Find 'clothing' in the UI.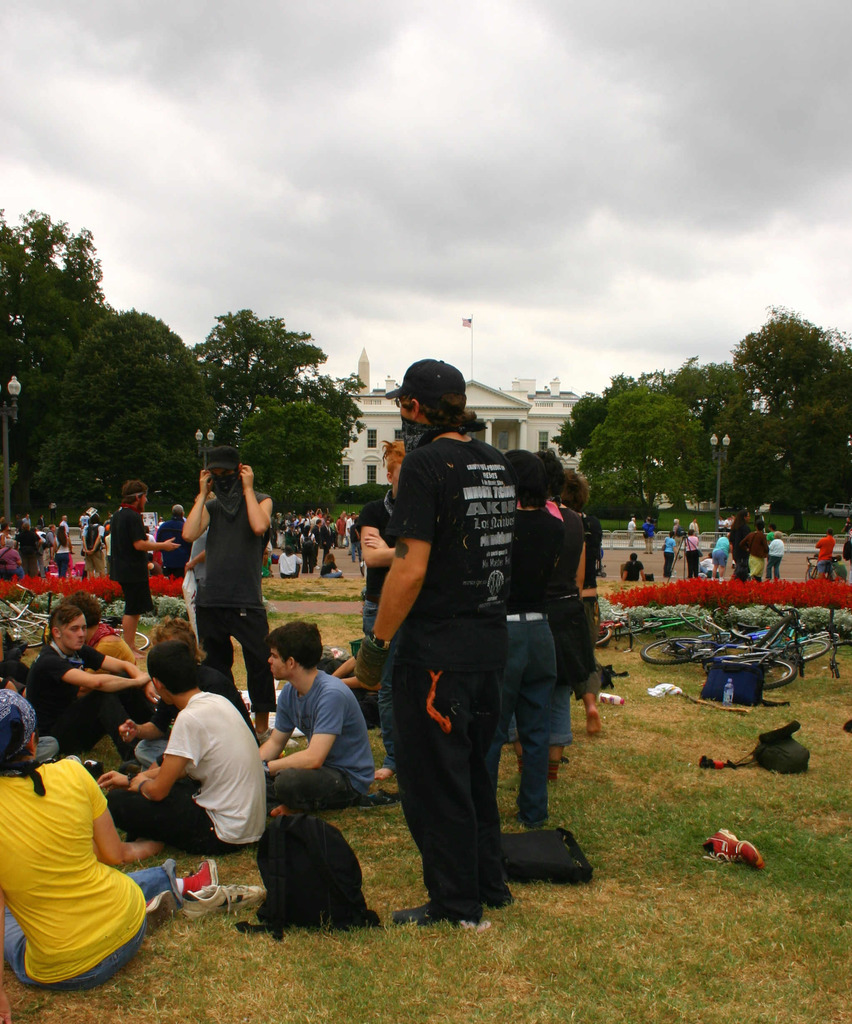
UI element at bbox=(727, 514, 796, 589).
